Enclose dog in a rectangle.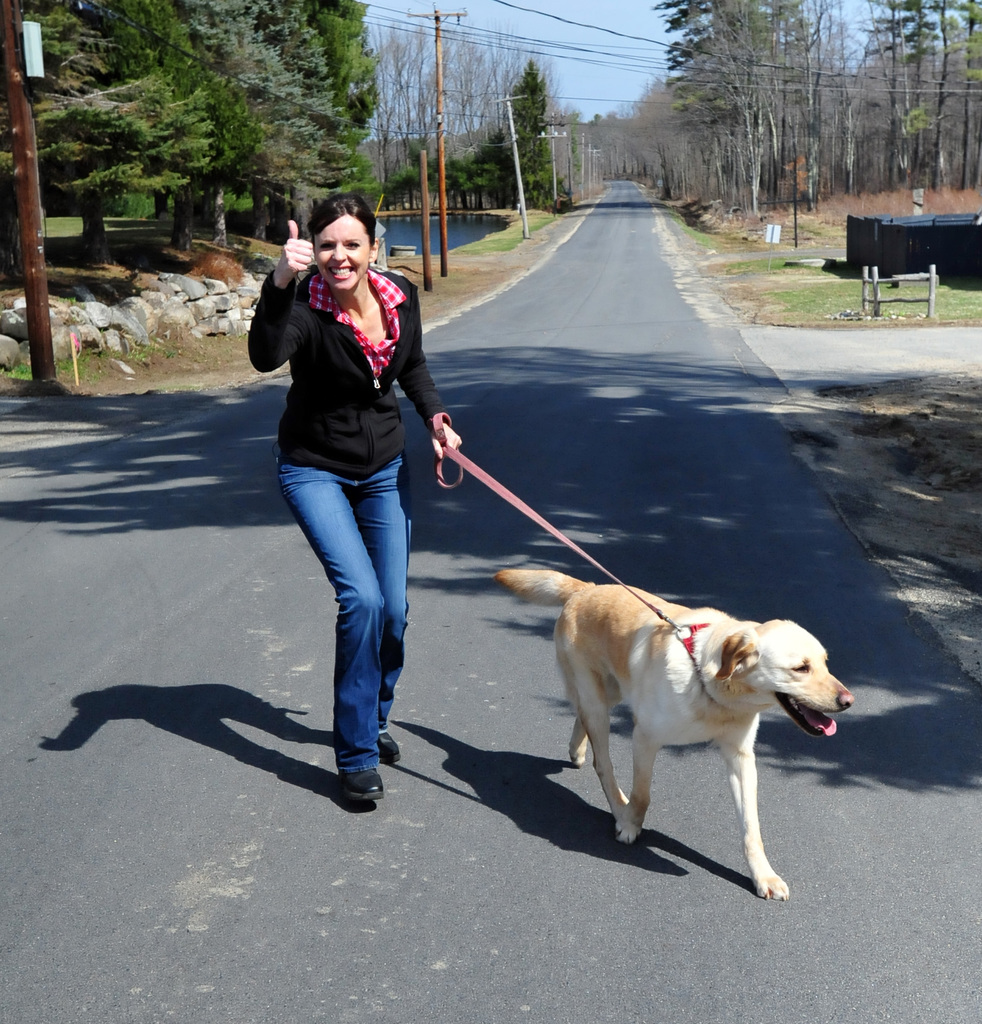
(487, 562, 851, 896).
